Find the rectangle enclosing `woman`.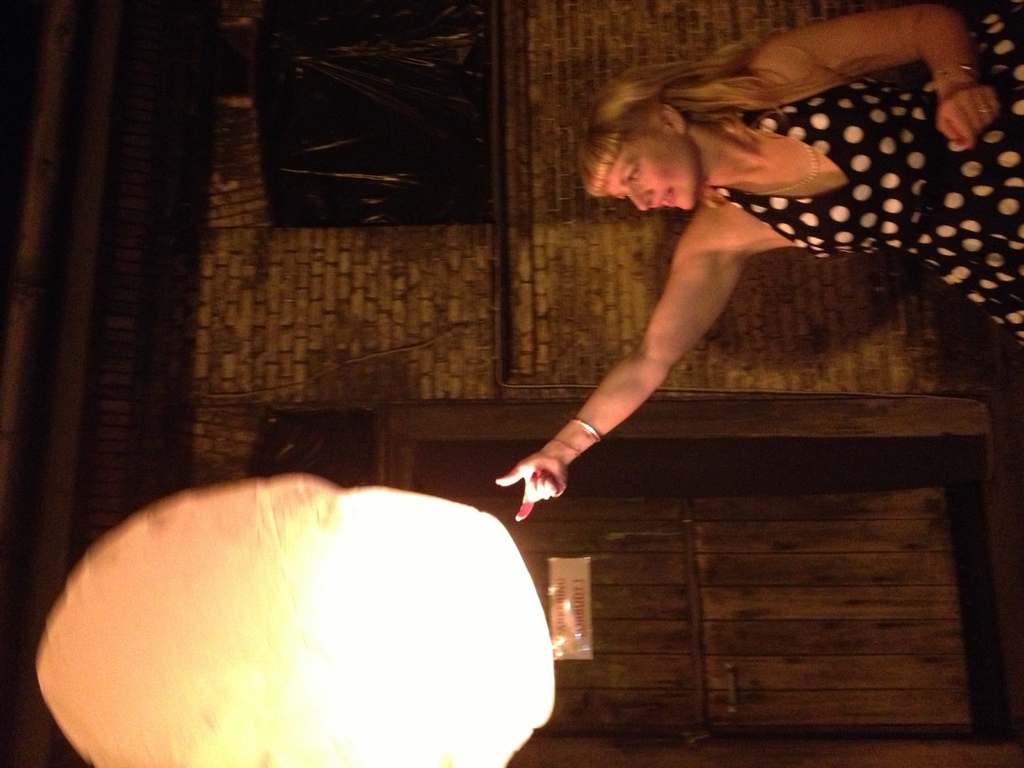
left=545, top=13, right=988, bottom=502.
